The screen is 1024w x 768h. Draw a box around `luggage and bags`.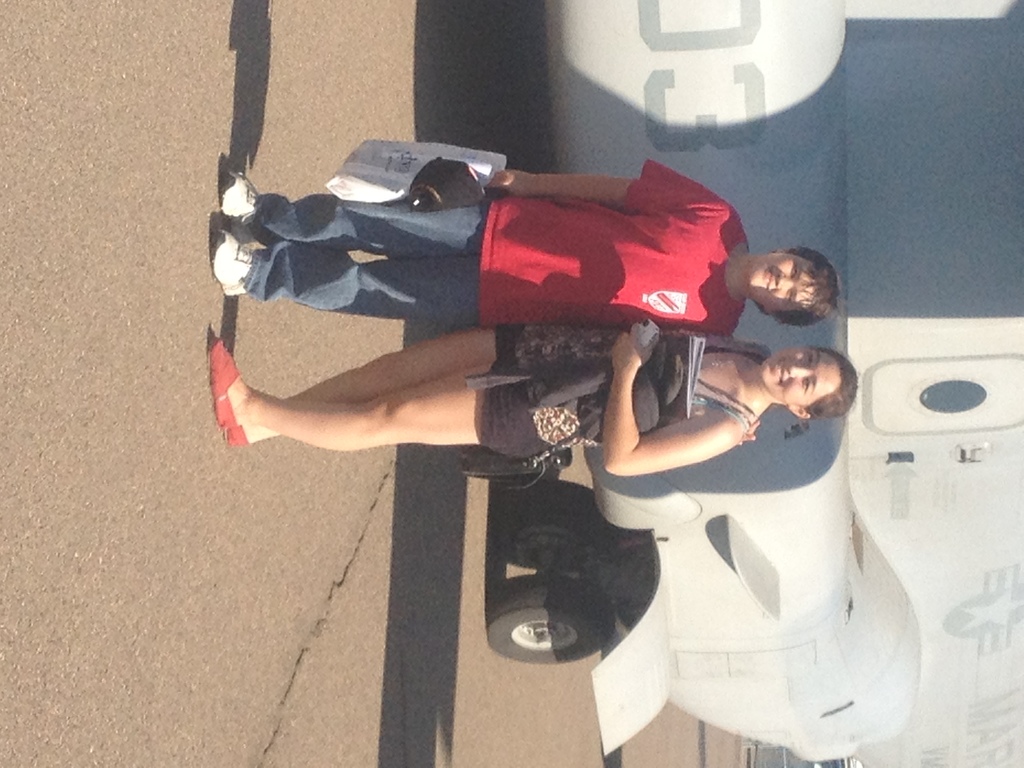
BBox(332, 143, 490, 203).
